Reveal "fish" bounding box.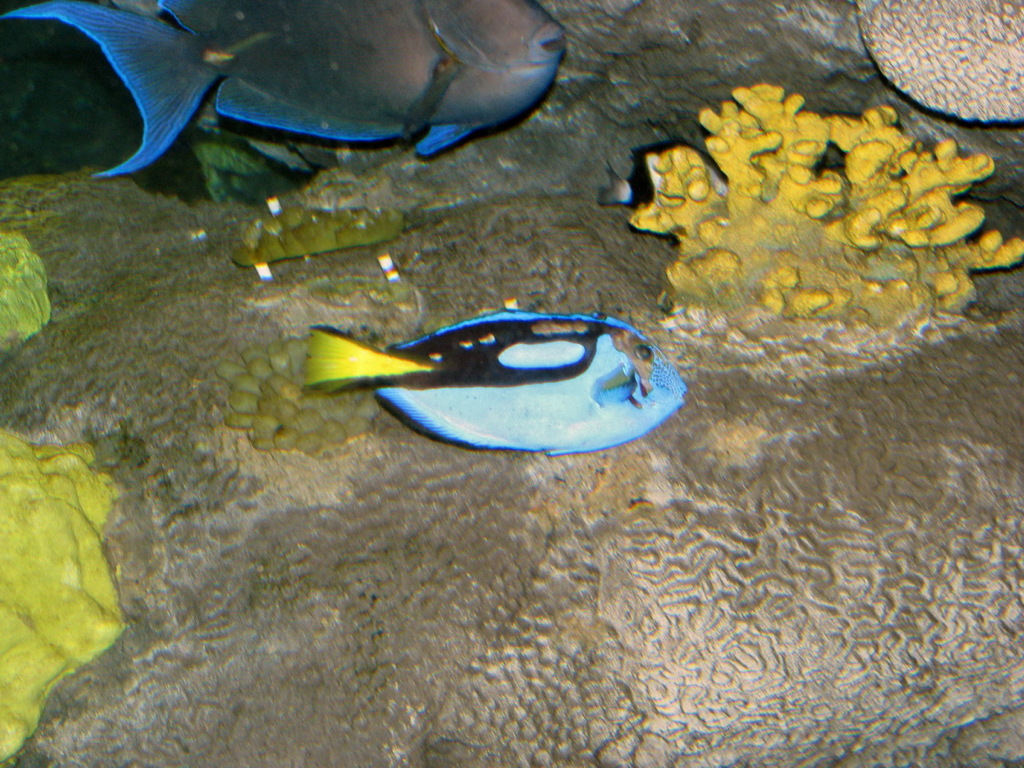
Revealed: (299, 280, 660, 463).
